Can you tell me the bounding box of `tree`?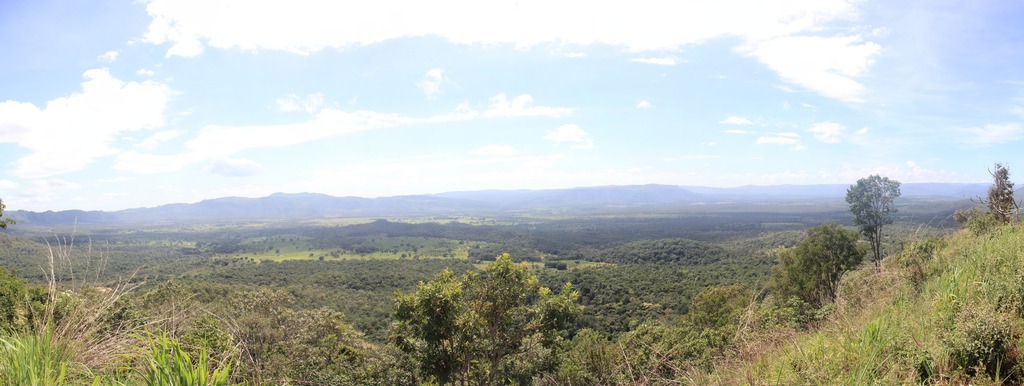
l=766, t=213, r=864, b=324.
